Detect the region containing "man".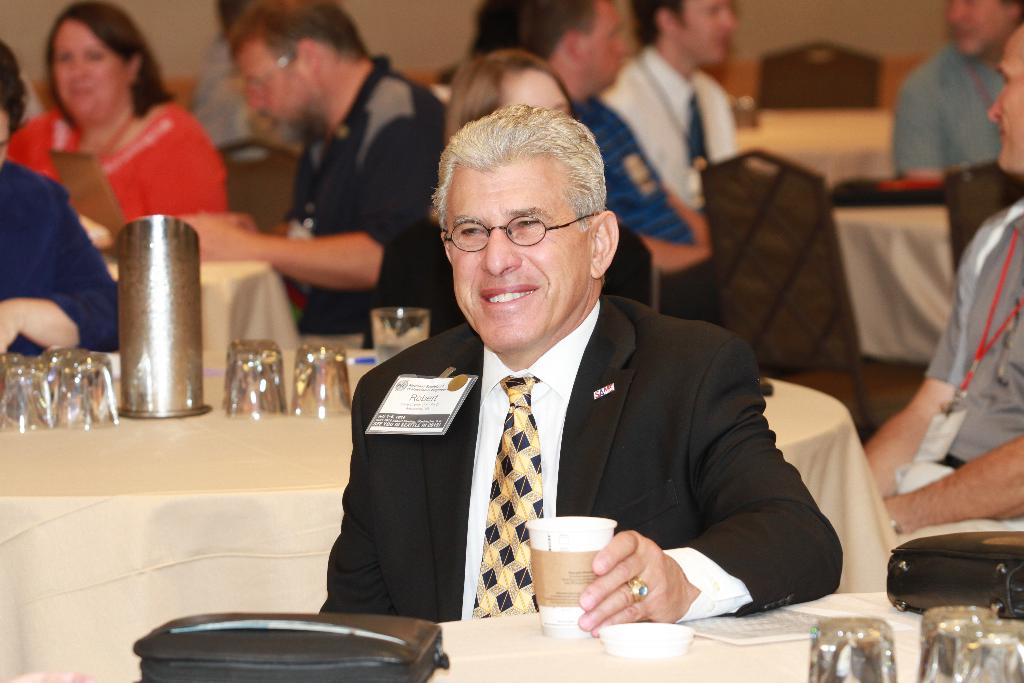
crop(295, 118, 837, 639).
